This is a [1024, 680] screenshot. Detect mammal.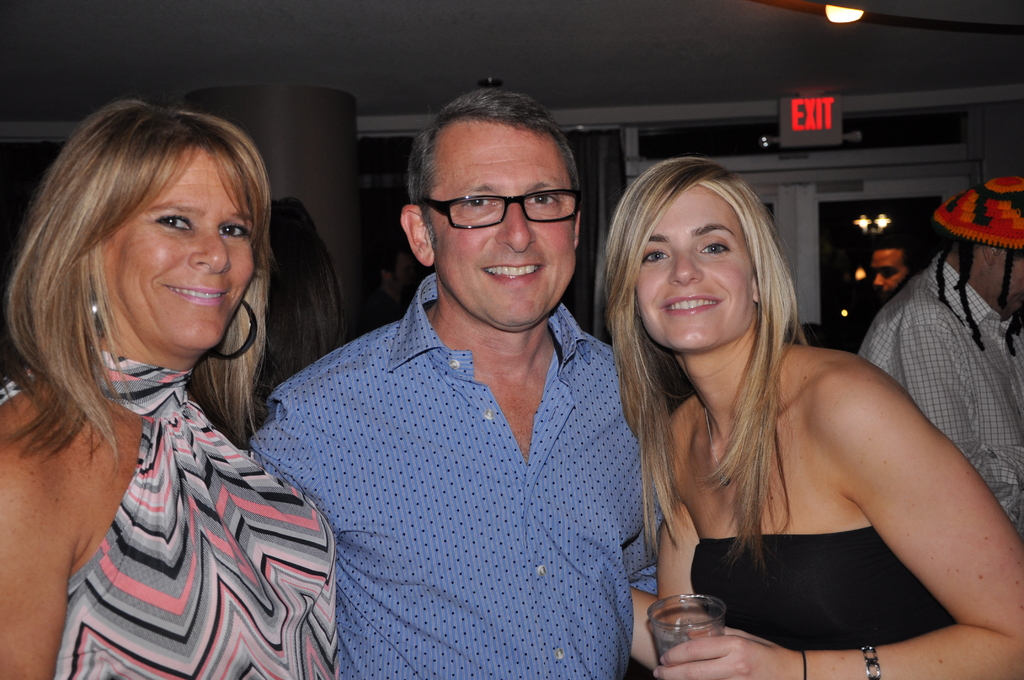
l=860, t=240, r=916, b=303.
